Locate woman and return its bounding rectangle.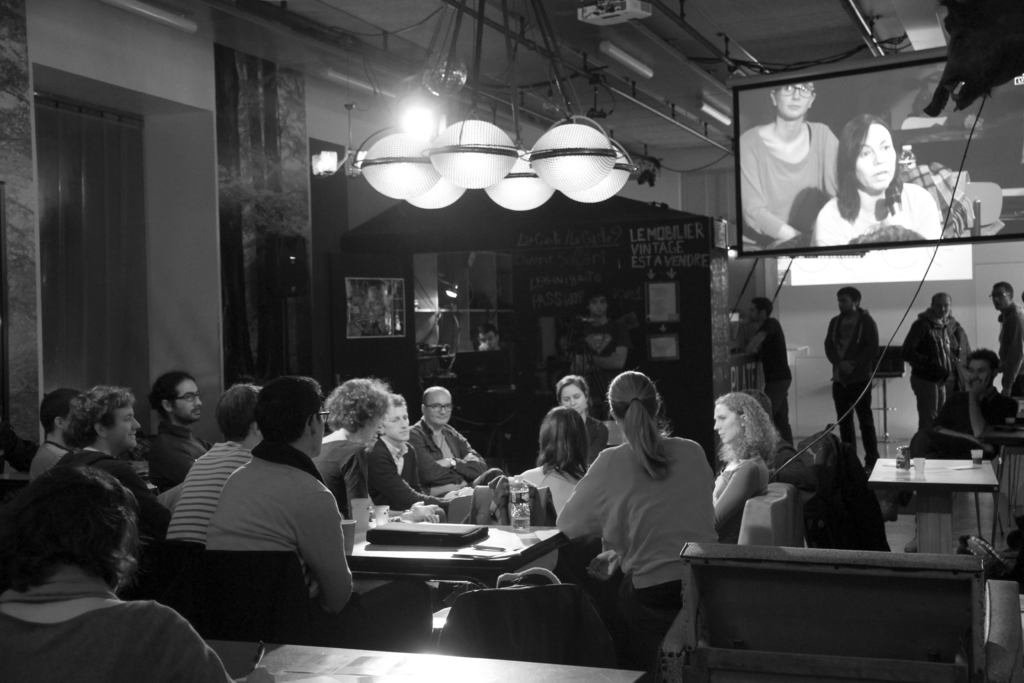
select_region(814, 113, 948, 247).
